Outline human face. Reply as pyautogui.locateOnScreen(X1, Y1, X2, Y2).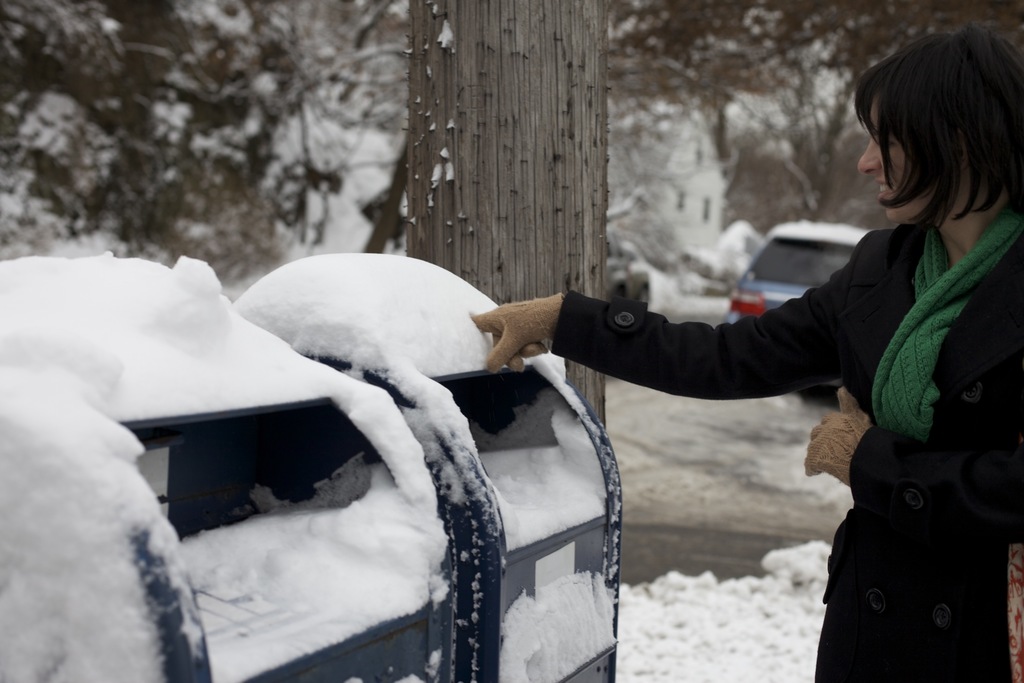
pyautogui.locateOnScreen(855, 112, 924, 236).
